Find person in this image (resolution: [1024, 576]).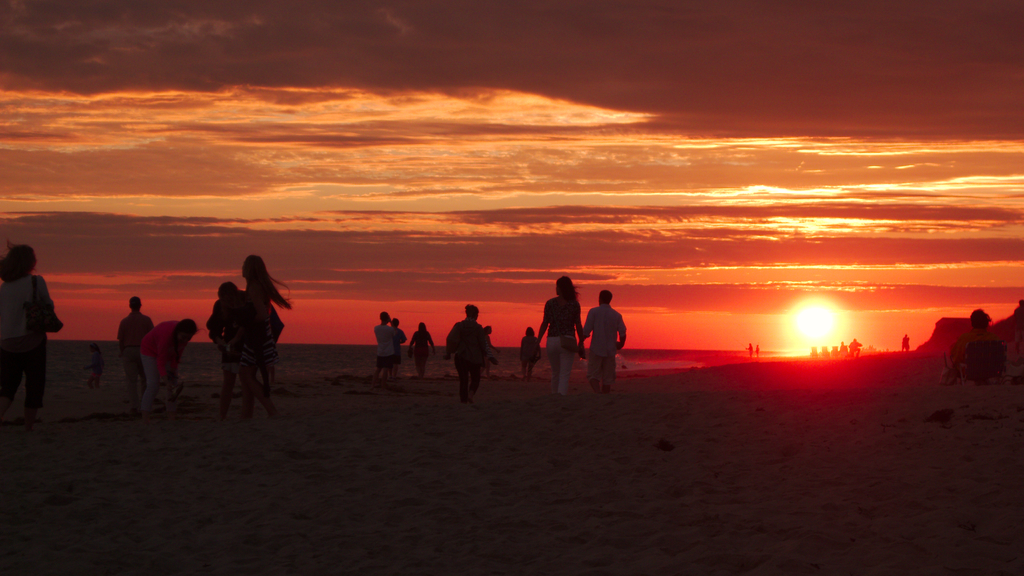
rect(848, 338, 862, 362).
